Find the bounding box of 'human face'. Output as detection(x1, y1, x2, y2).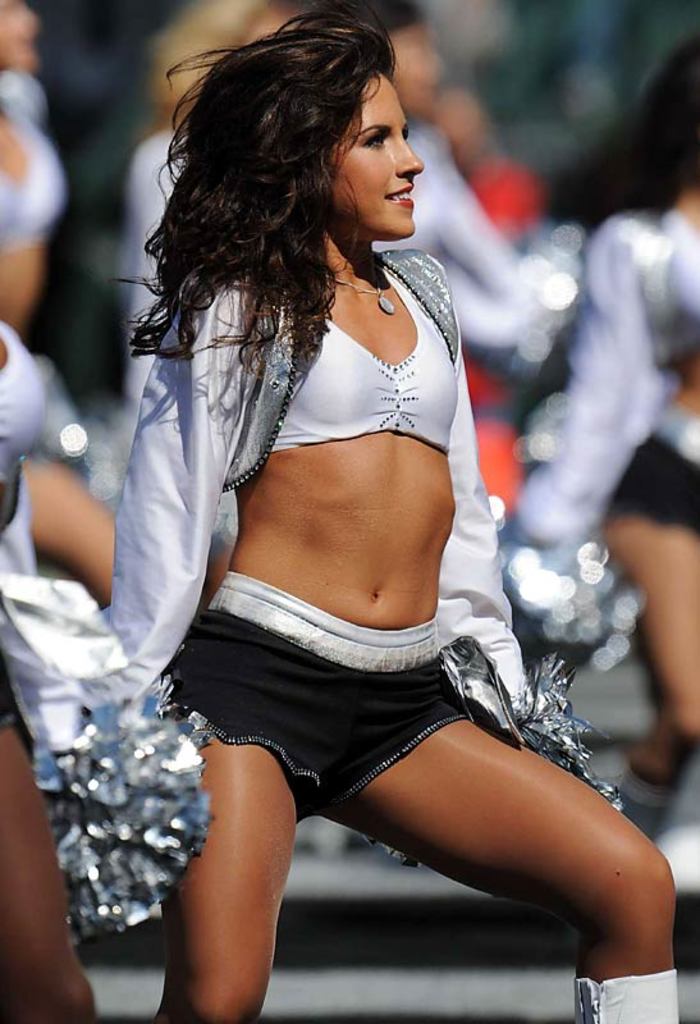
detection(384, 18, 443, 132).
